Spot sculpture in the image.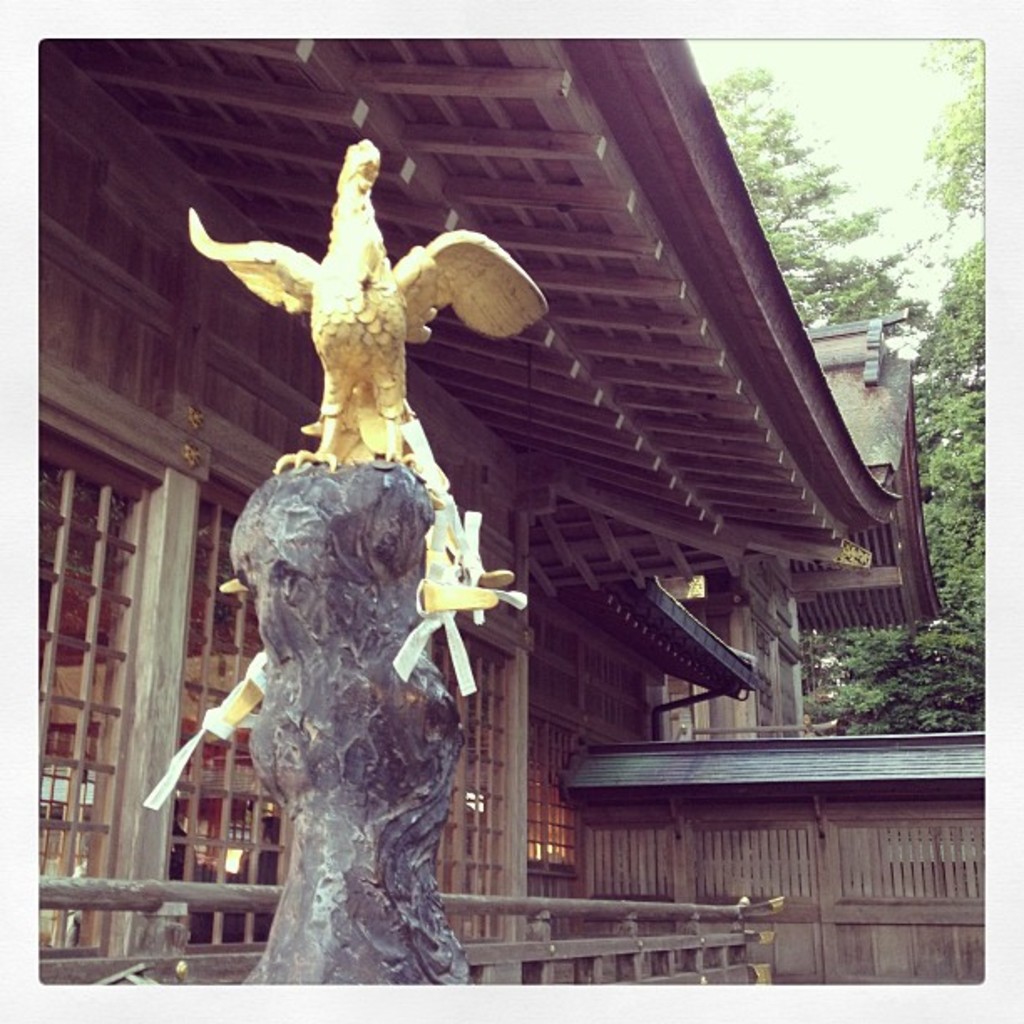
sculpture found at [x1=187, y1=132, x2=554, y2=480].
